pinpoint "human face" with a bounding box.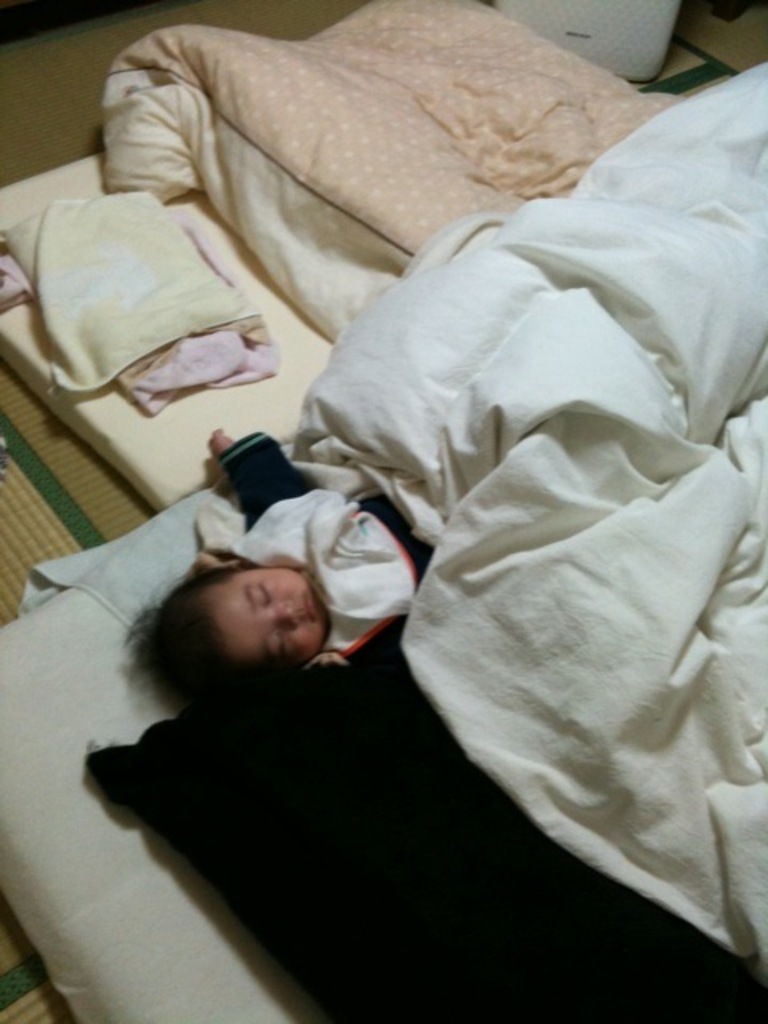
bbox=[200, 566, 318, 669].
